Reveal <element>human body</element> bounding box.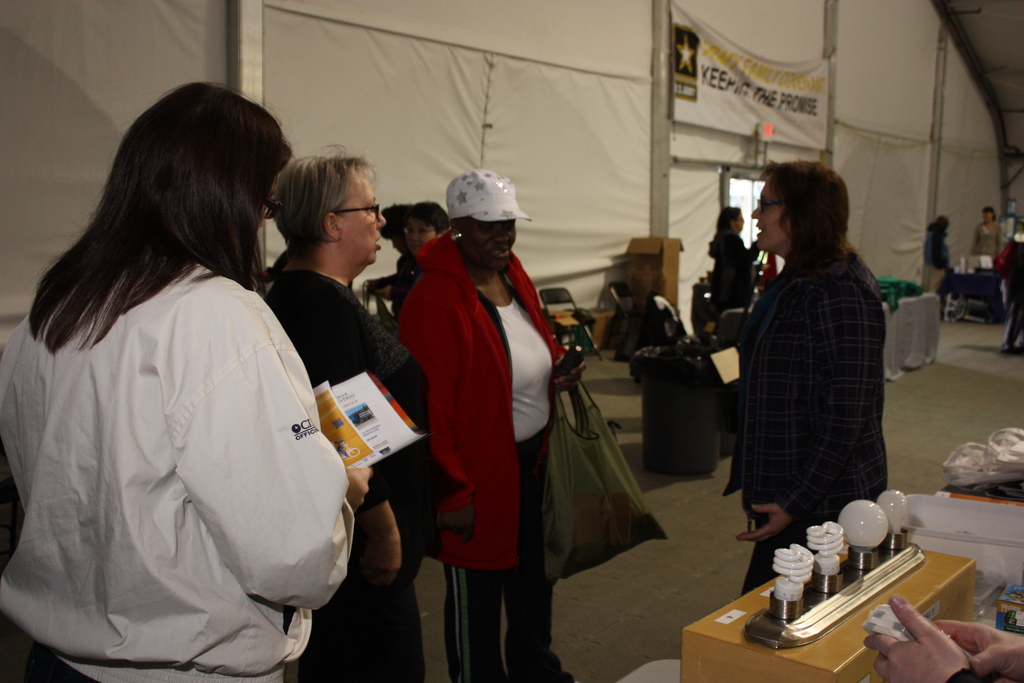
Revealed: 706/233/755/334.
